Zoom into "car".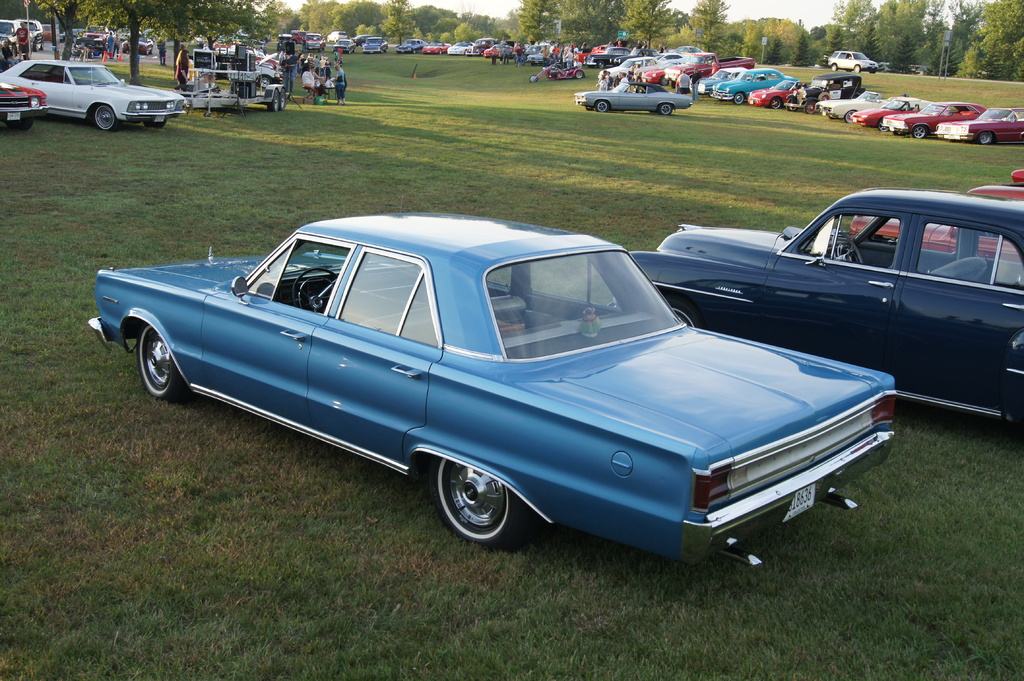
Zoom target: bbox=[87, 198, 898, 568].
